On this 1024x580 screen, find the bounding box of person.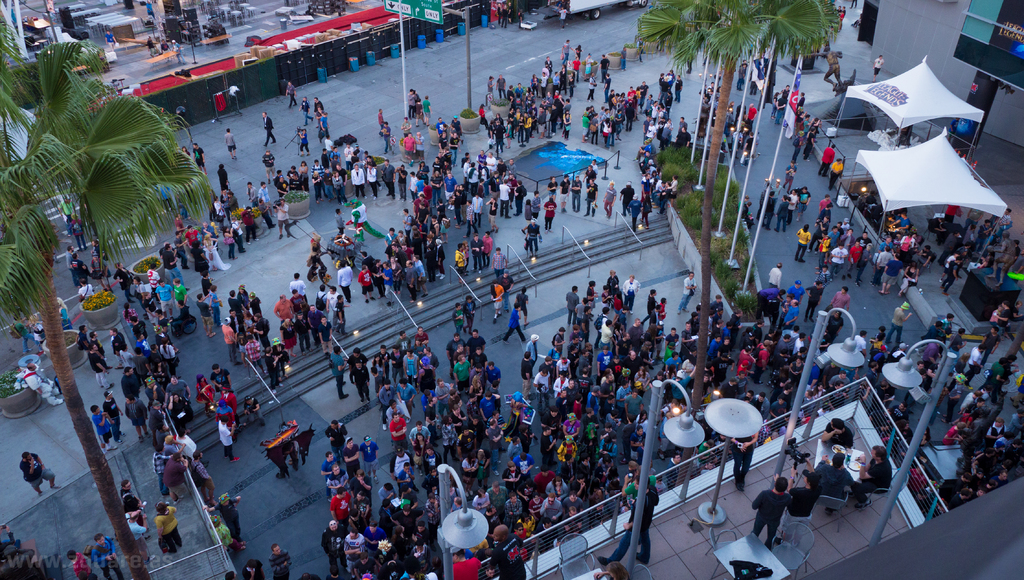
Bounding box: 336 256 355 305.
